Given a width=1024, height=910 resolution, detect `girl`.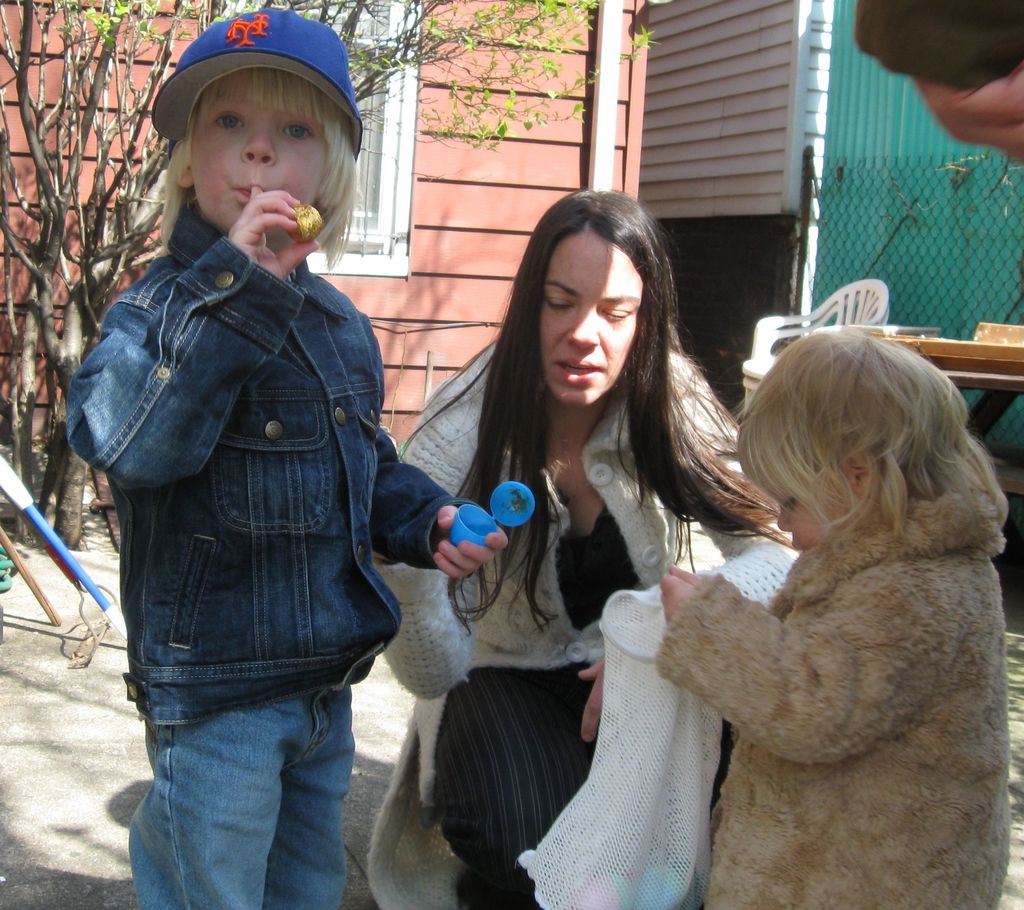
crop(366, 201, 795, 909).
